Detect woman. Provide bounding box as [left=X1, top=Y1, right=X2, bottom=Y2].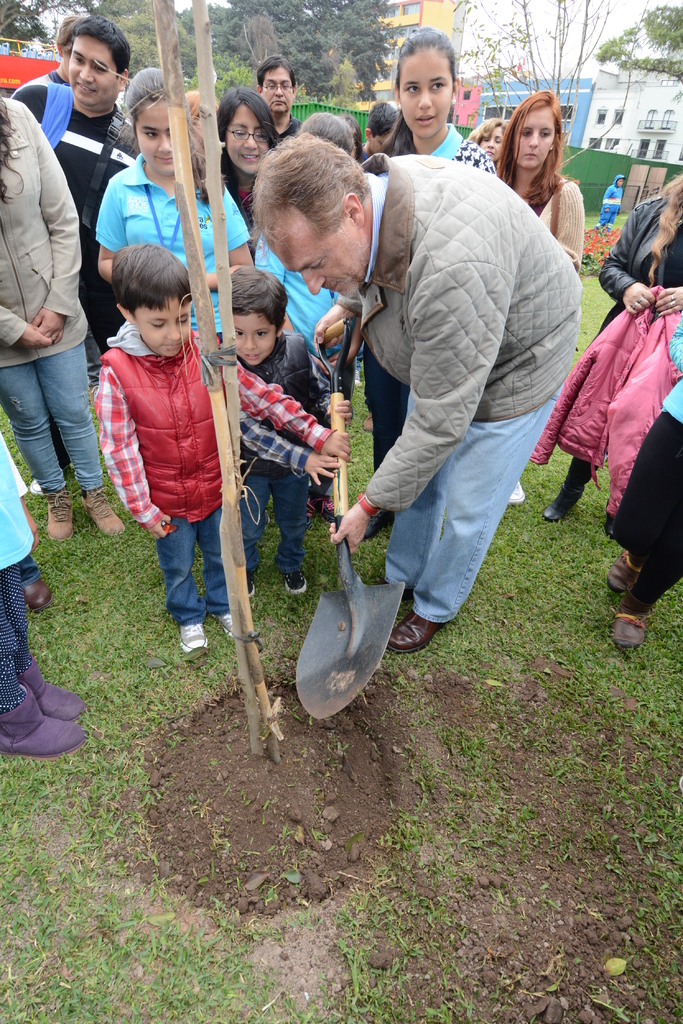
[left=499, top=90, right=583, bottom=506].
